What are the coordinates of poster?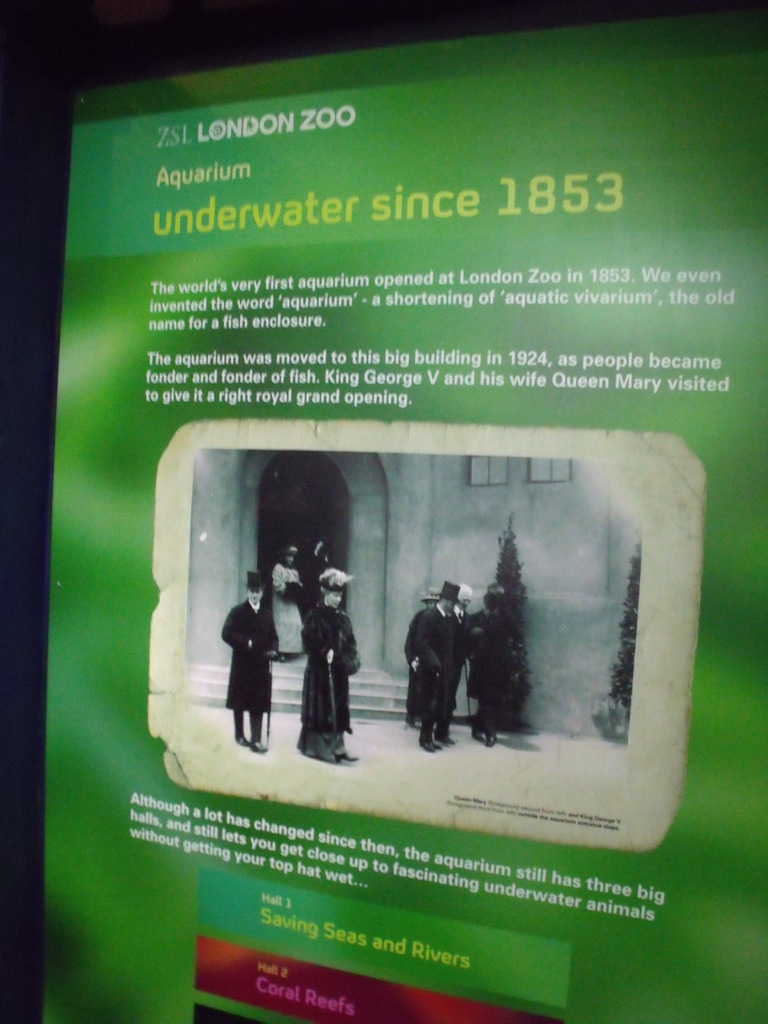
box(43, 9, 767, 1023).
